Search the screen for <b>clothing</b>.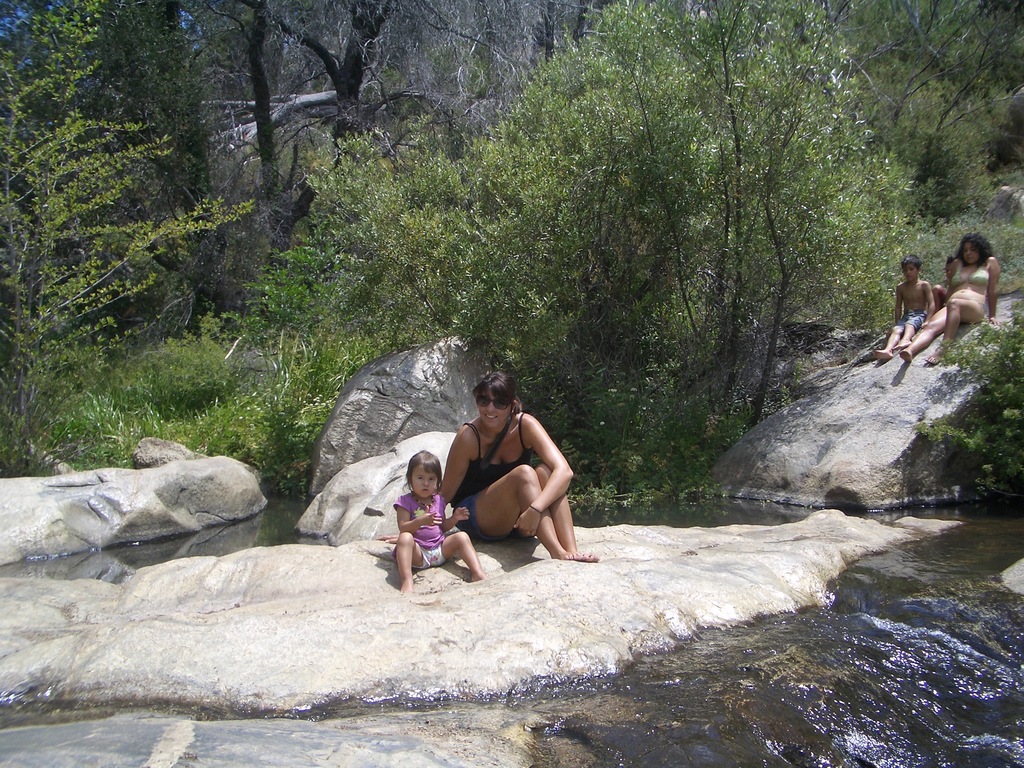
Found at BBox(390, 484, 472, 586).
